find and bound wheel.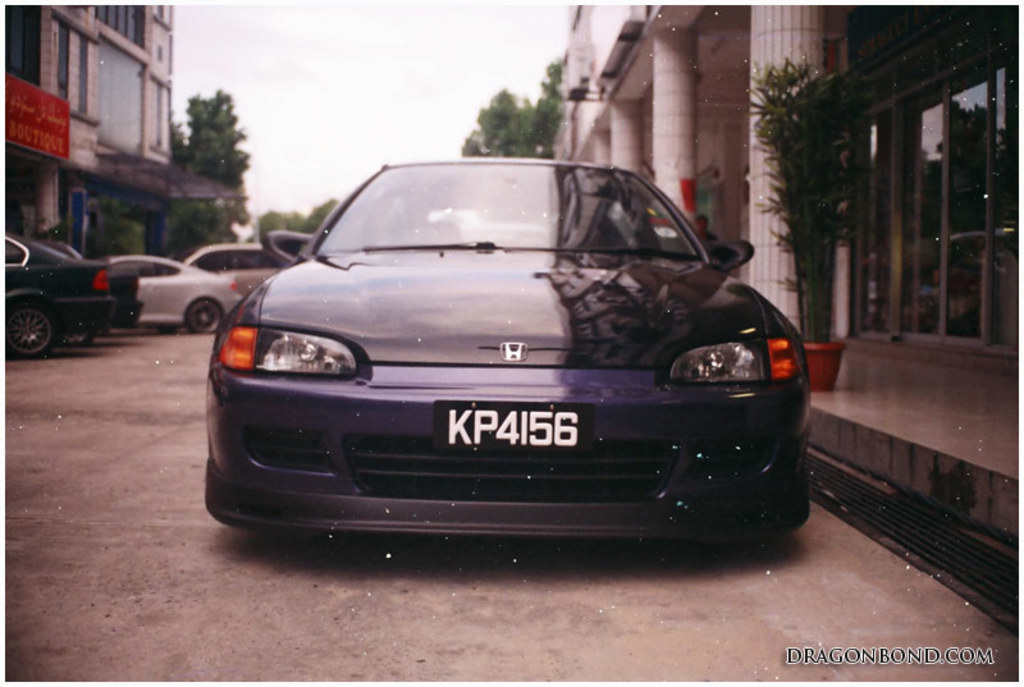
Bound: (783, 464, 810, 525).
